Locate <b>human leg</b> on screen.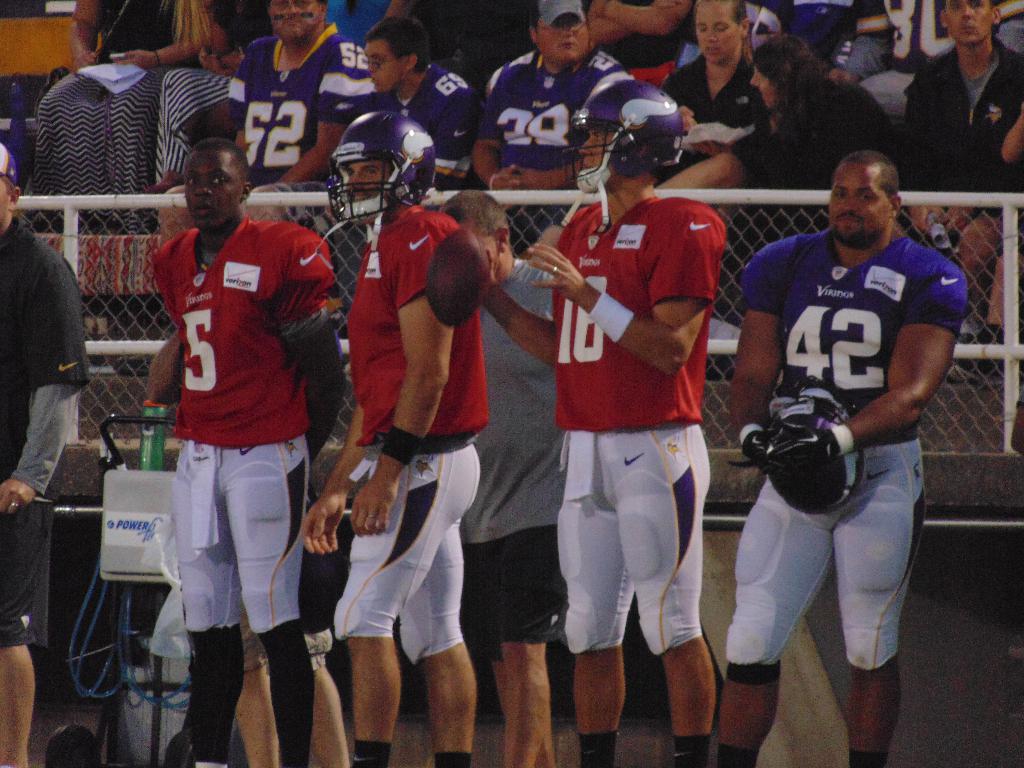
On screen at bbox=[497, 634, 550, 765].
